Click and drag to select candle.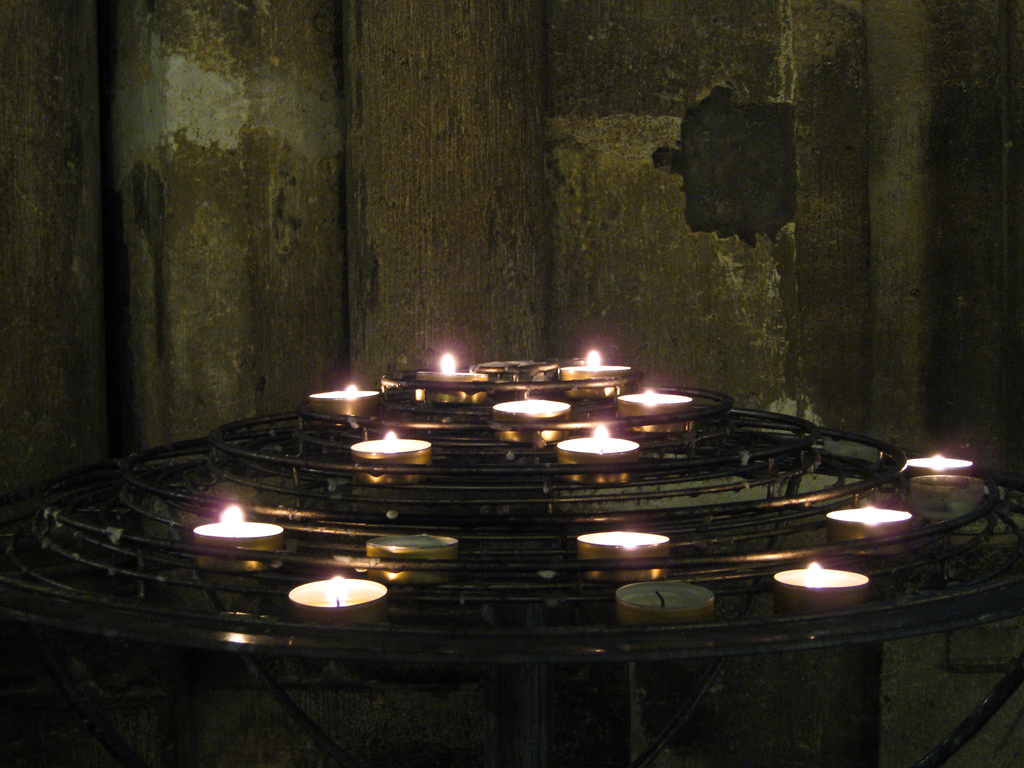
Selection: select_region(564, 350, 633, 392).
